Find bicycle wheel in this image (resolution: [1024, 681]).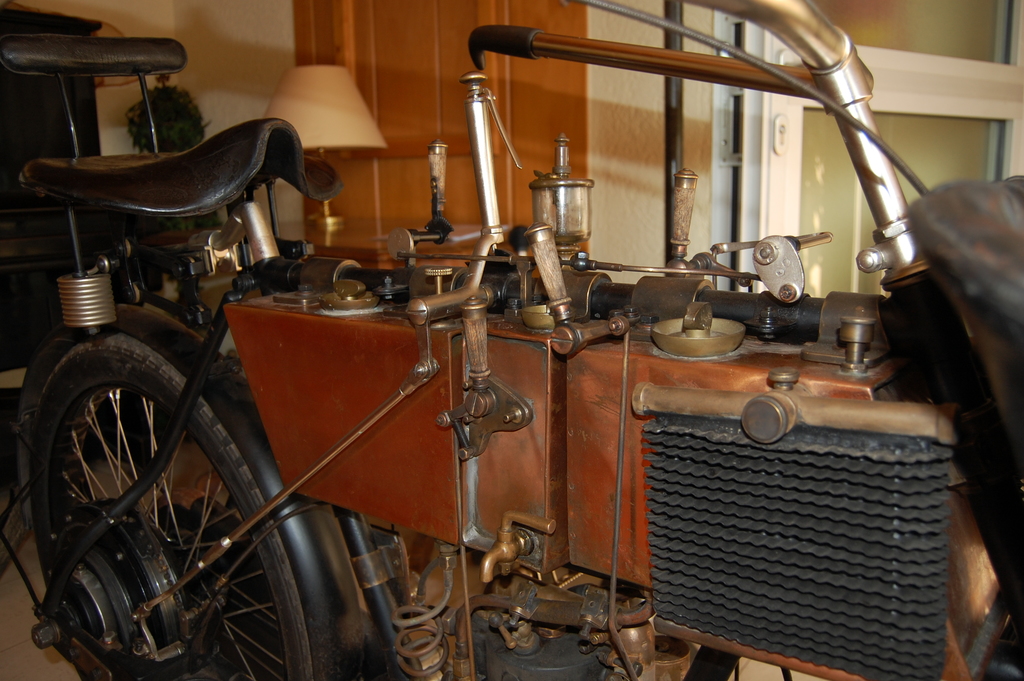
29,296,293,660.
